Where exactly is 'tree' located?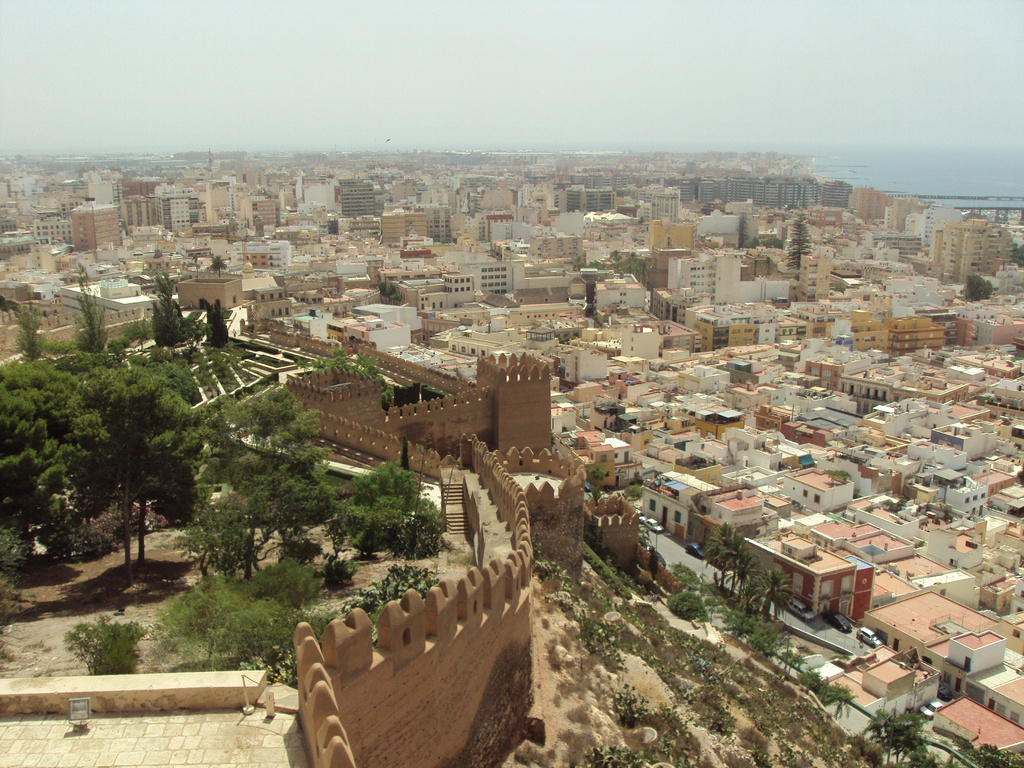
Its bounding box is (x1=583, y1=464, x2=609, y2=490).
